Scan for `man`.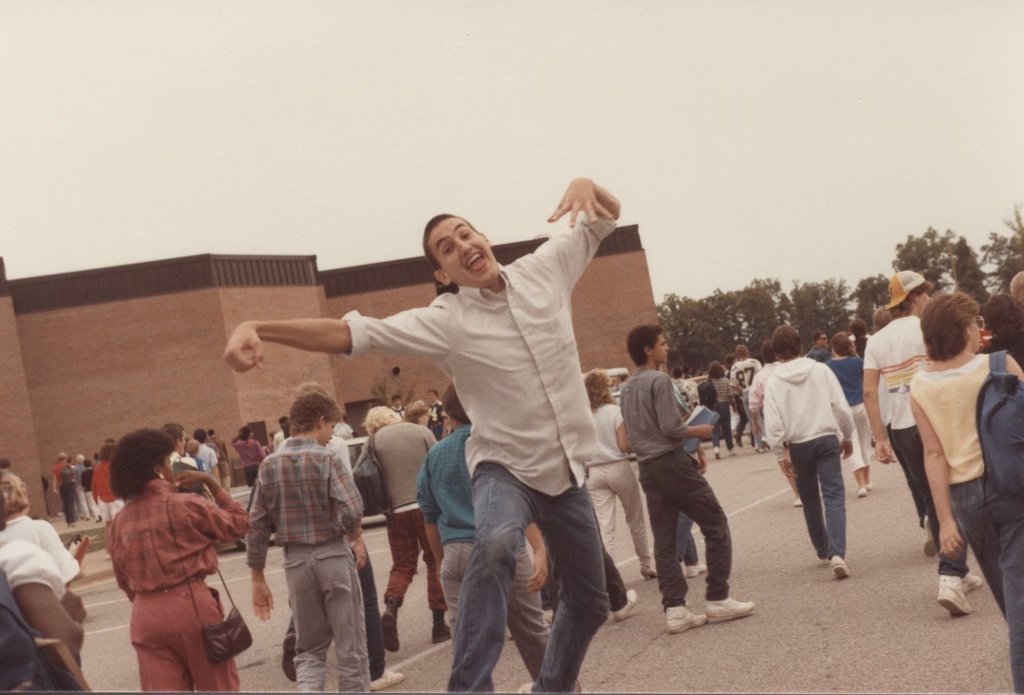
Scan result: region(763, 336, 873, 575).
